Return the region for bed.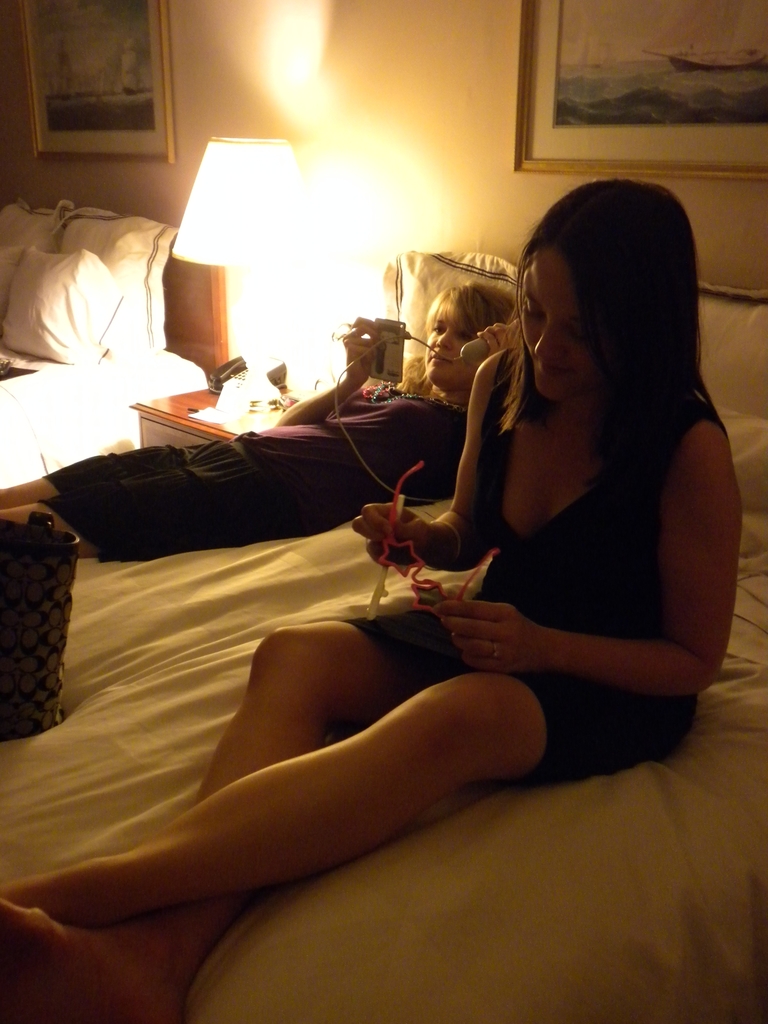
[12,238,665,1013].
